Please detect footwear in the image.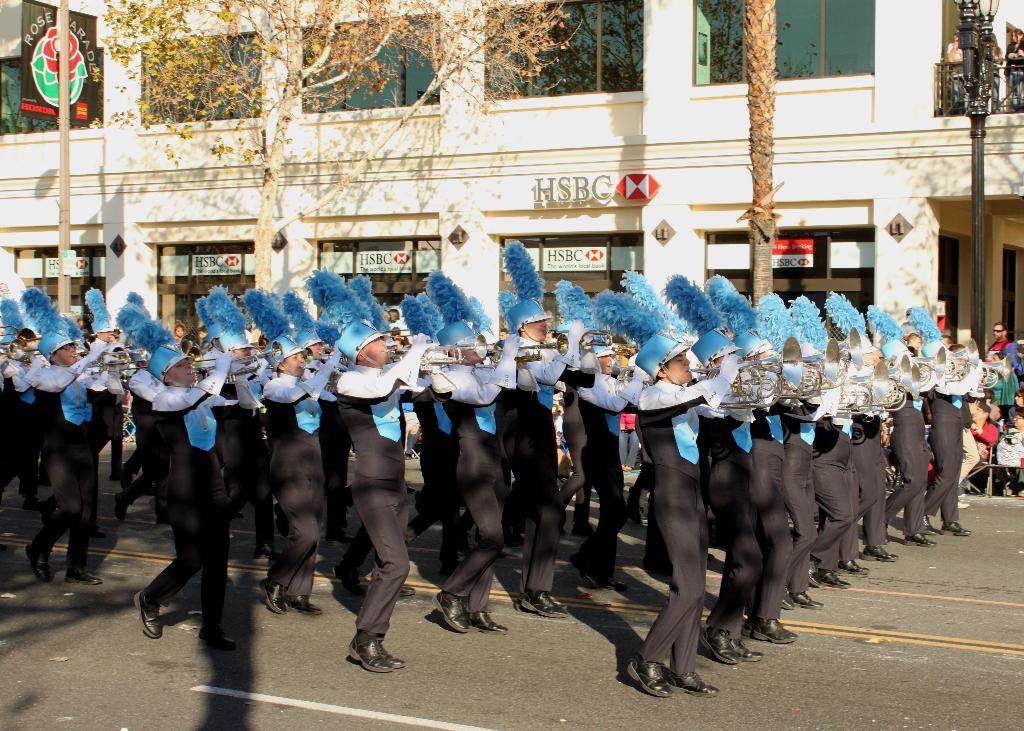
x1=806, y1=556, x2=819, y2=588.
